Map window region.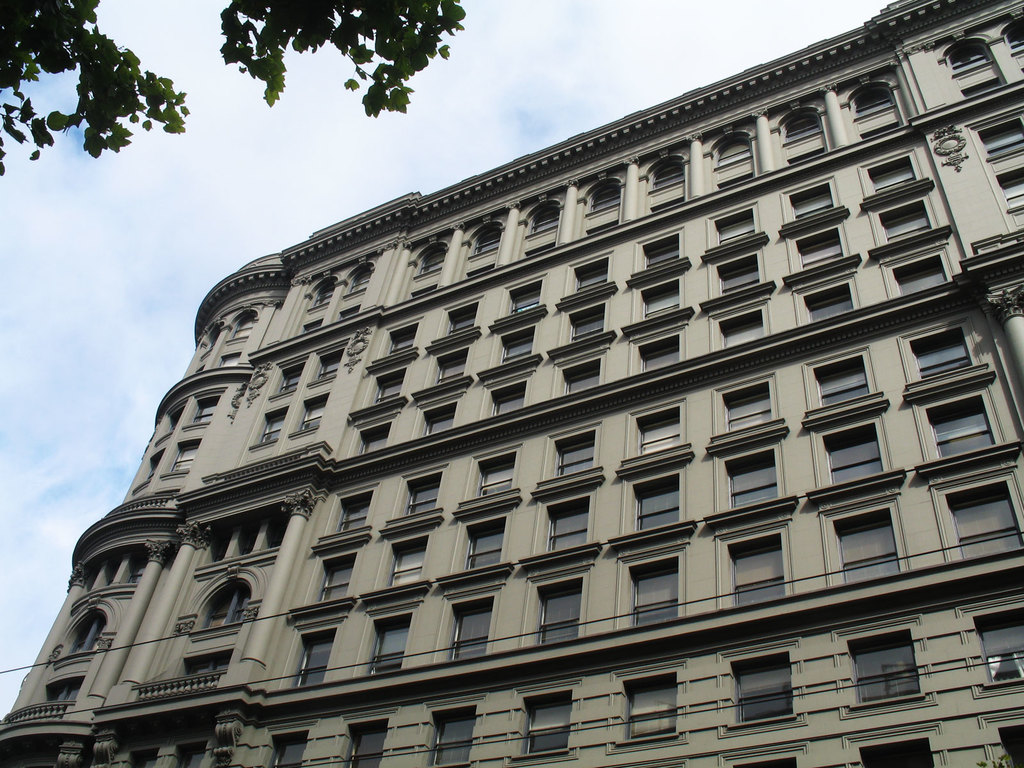
Mapped to crop(265, 728, 312, 767).
